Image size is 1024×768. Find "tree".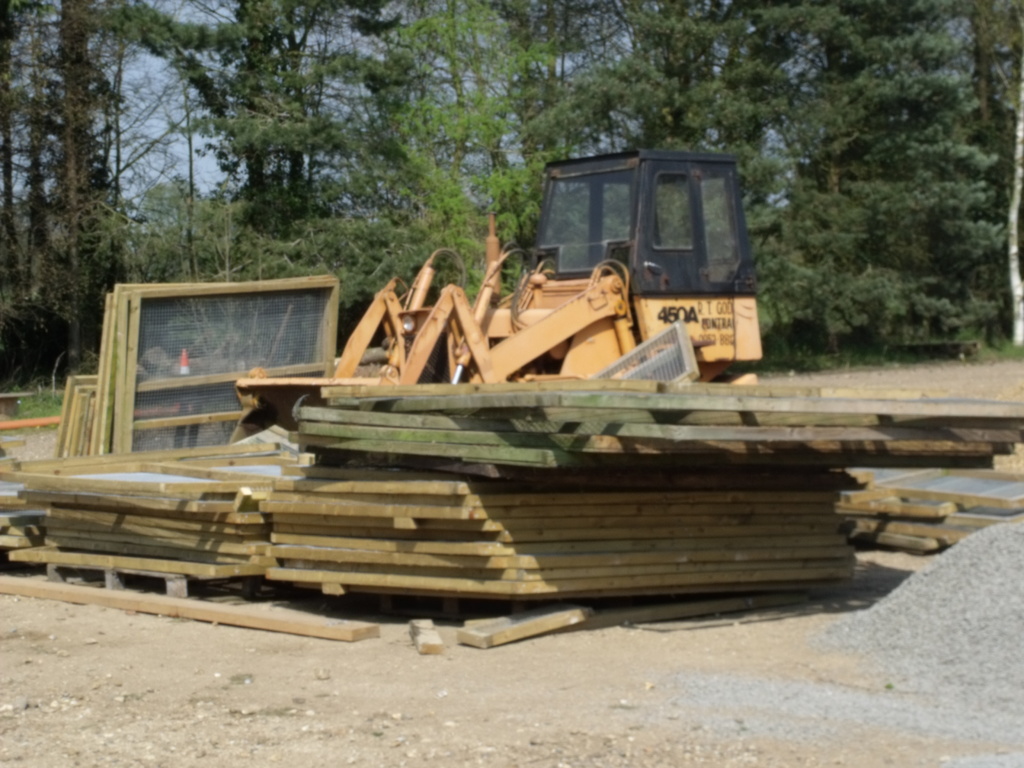
339/0/518/251.
